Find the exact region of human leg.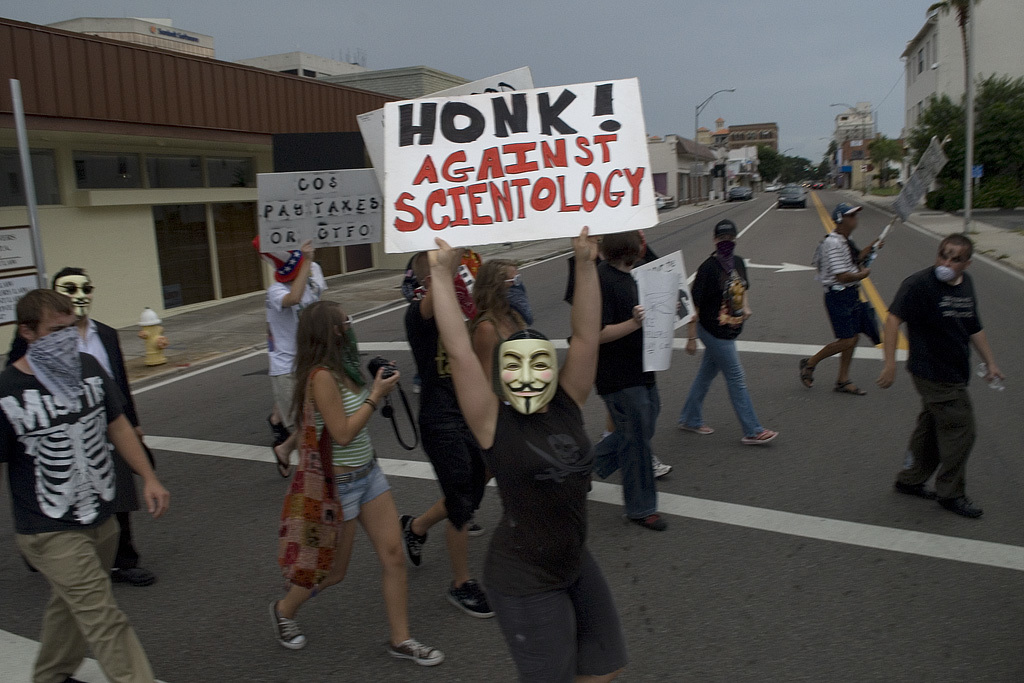
Exact region: <region>895, 407, 936, 496</region>.
